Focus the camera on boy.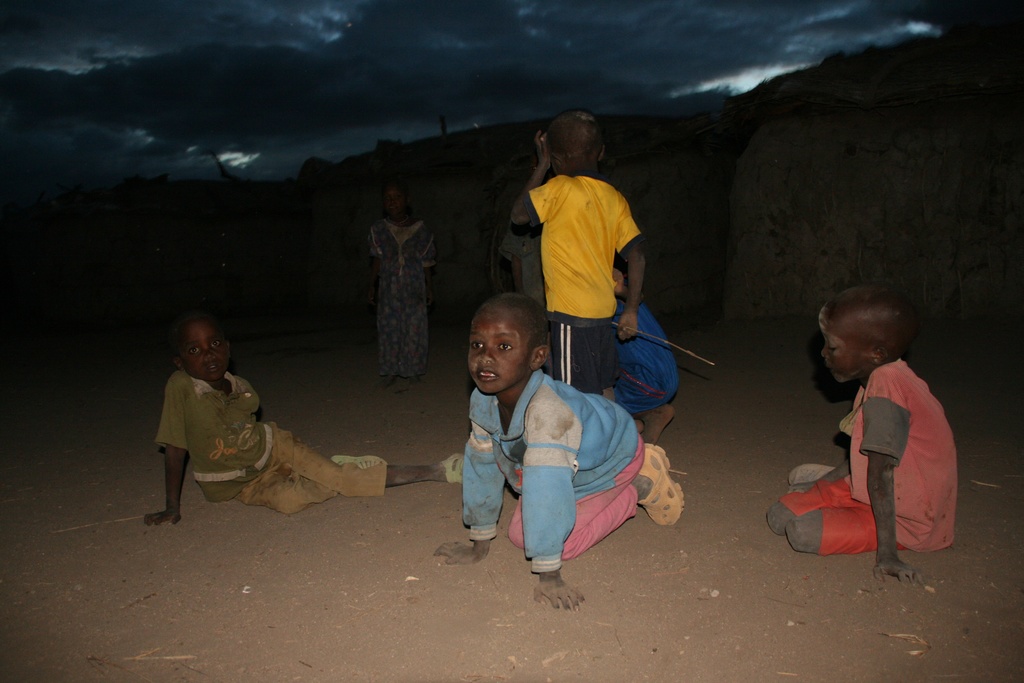
Focus region: bbox=[767, 282, 957, 587].
